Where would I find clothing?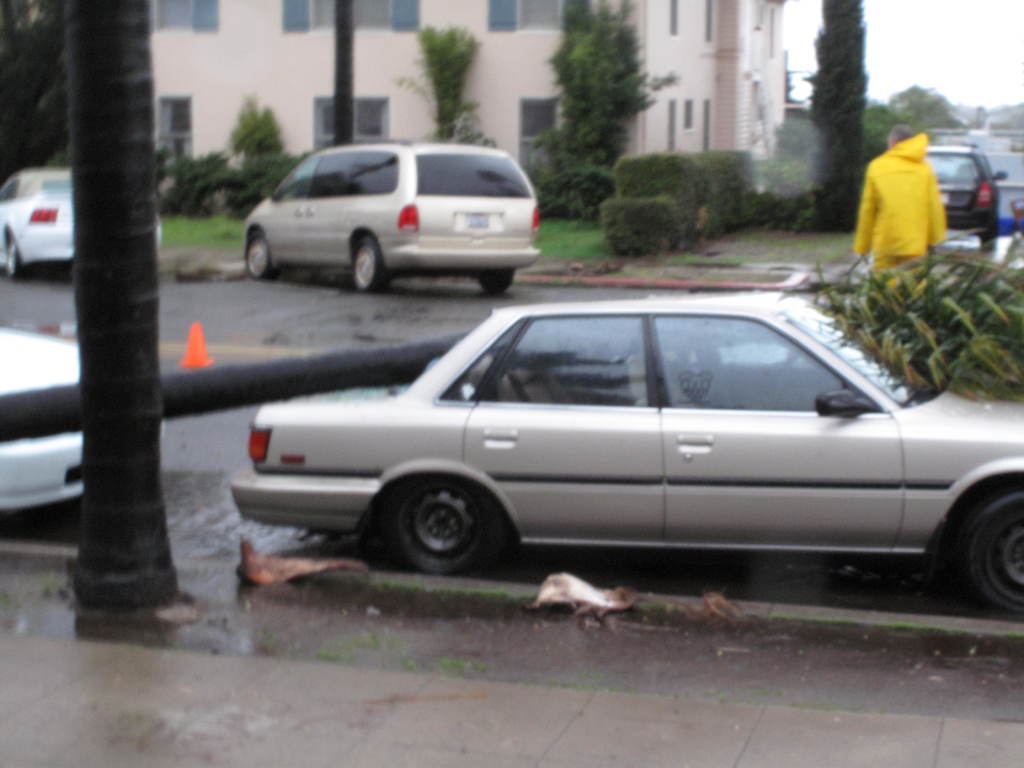
At Rect(851, 120, 981, 291).
